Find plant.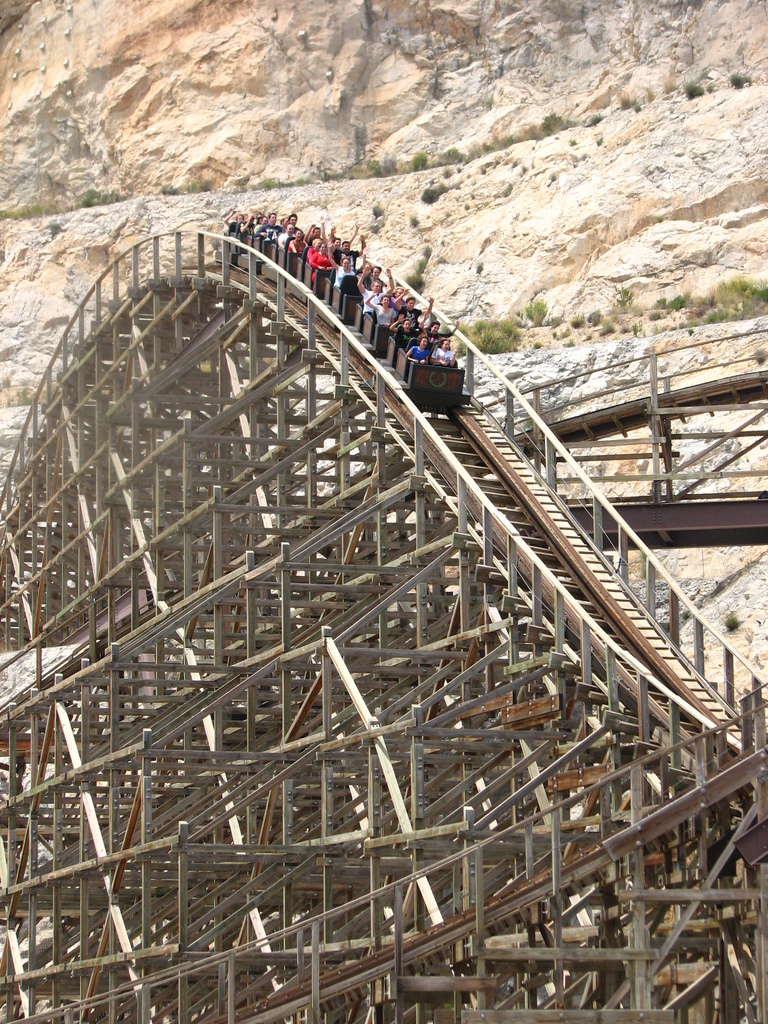
select_region(476, 259, 487, 272).
